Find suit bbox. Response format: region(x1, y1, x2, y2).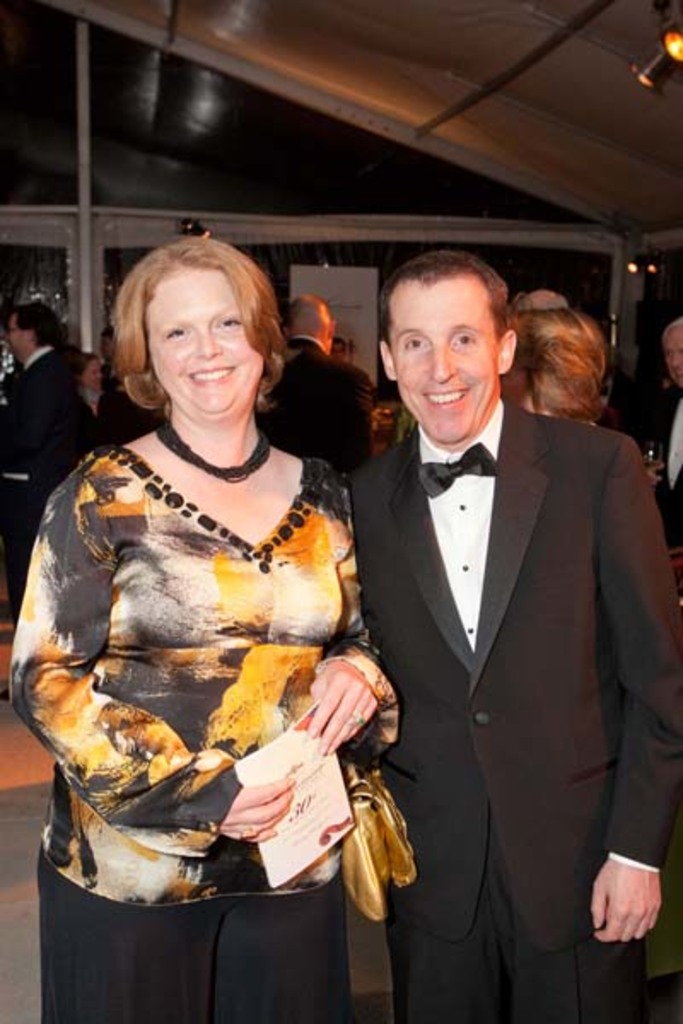
region(253, 335, 372, 490).
